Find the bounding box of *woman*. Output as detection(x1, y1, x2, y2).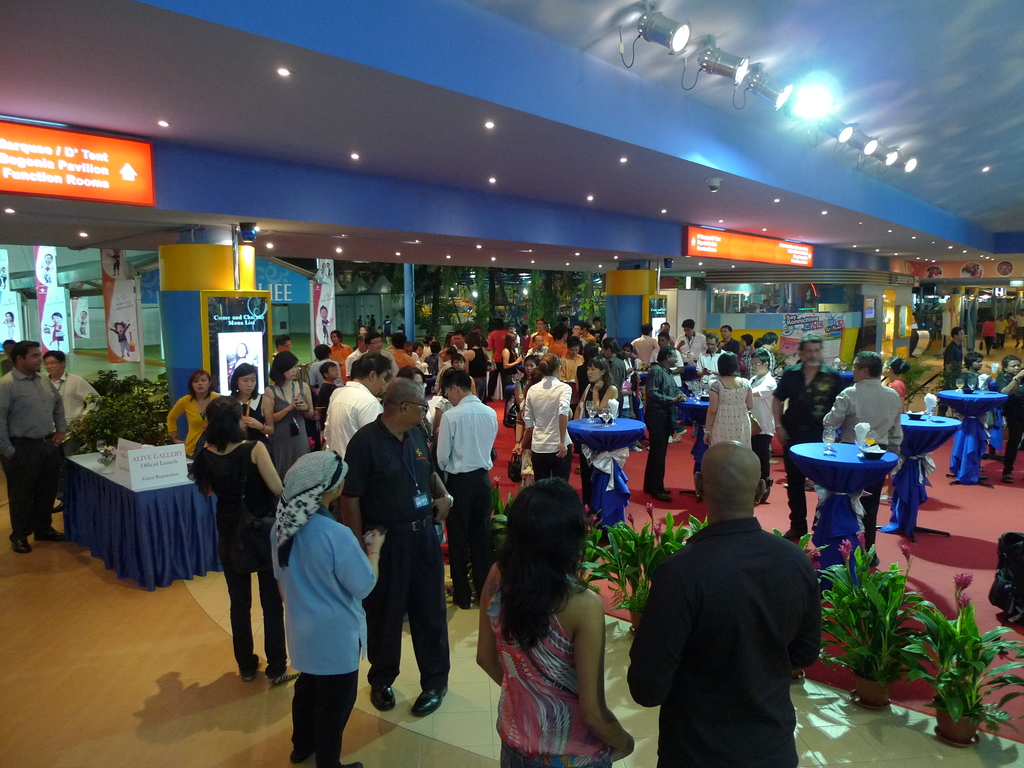
detection(436, 330, 455, 370).
